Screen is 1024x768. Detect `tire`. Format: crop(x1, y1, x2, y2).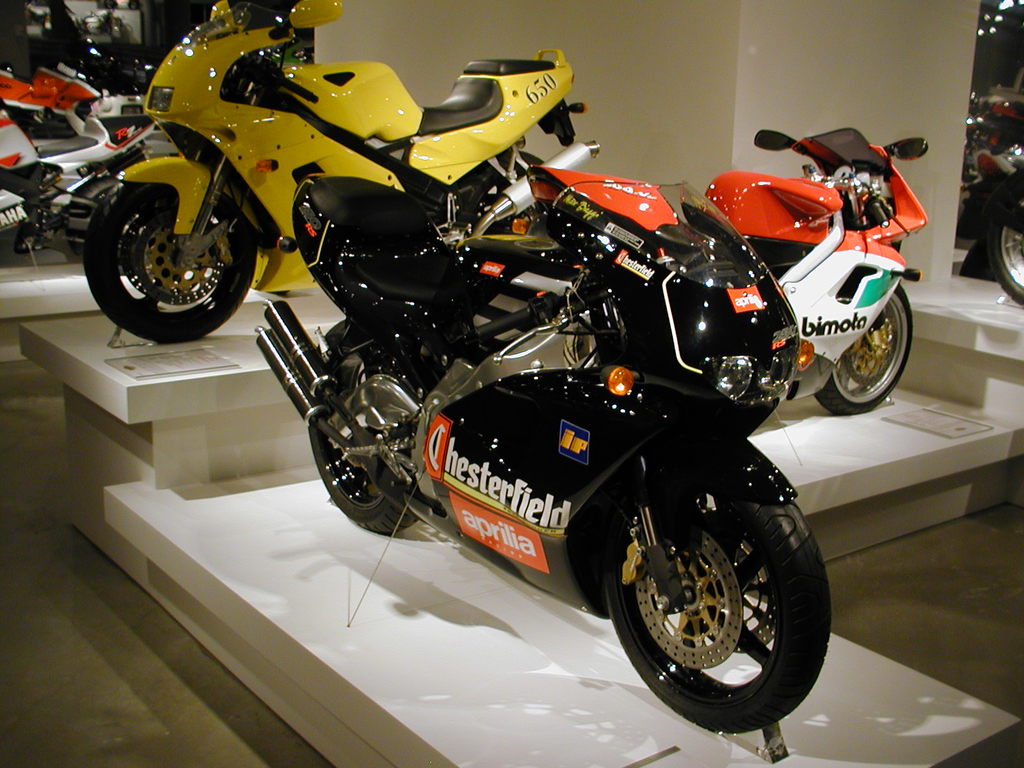
crop(995, 202, 1023, 306).
